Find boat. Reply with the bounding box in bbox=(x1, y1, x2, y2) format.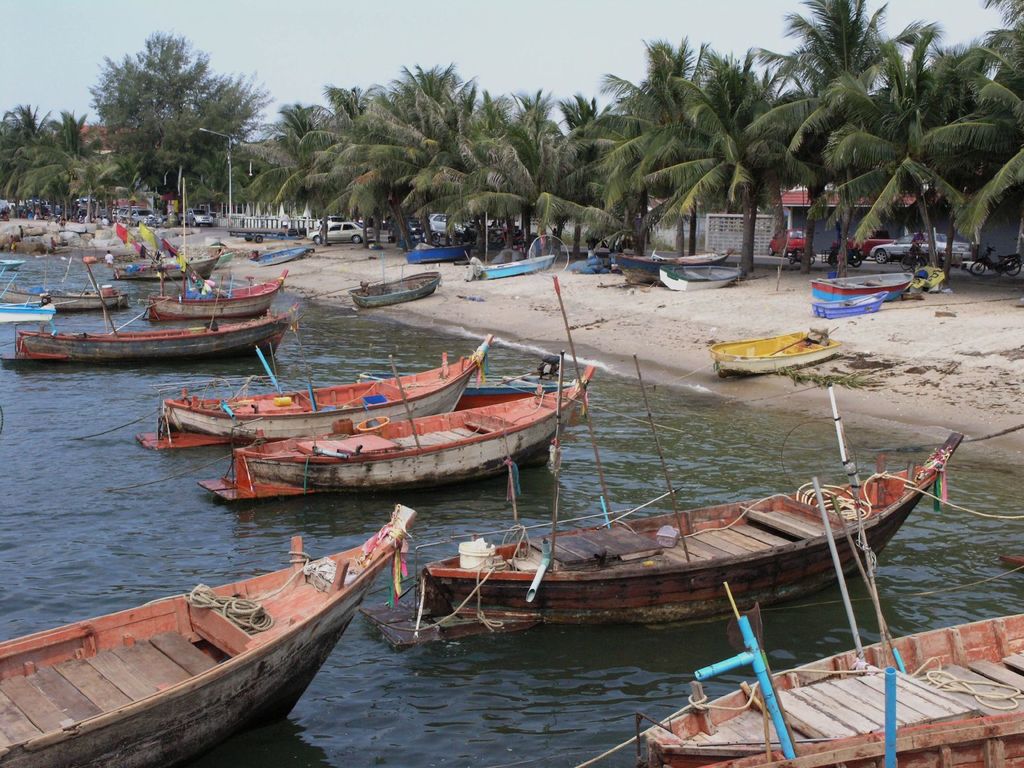
bbox=(705, 326, 844, 378).
